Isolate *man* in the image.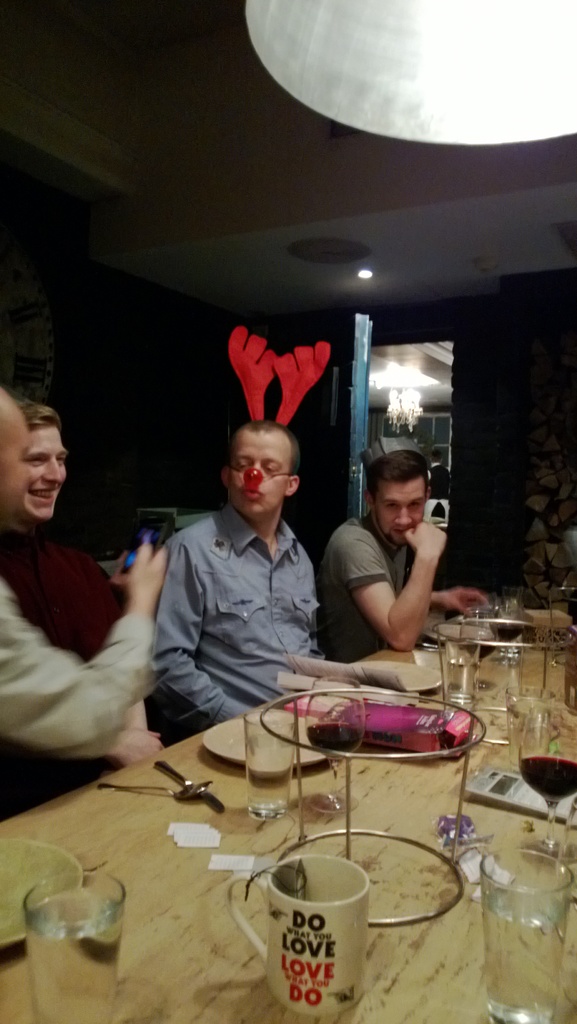
Isolated region: <bbox>0, 401, 132, 660</bbox>.
